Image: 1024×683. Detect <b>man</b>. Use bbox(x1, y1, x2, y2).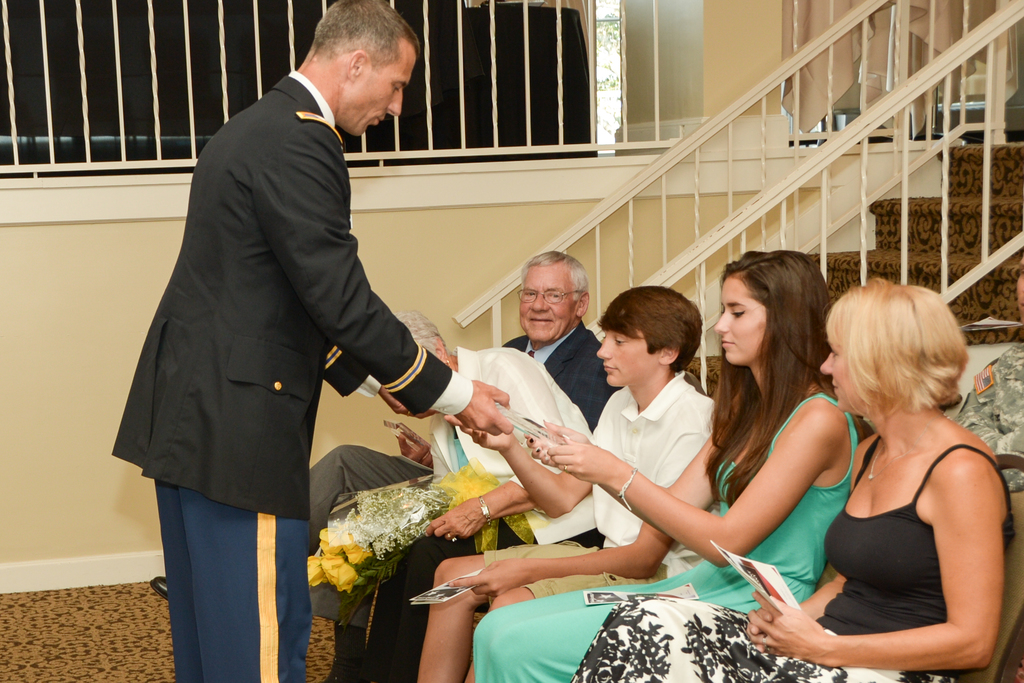
bbox(152, 252, 615, 682).
